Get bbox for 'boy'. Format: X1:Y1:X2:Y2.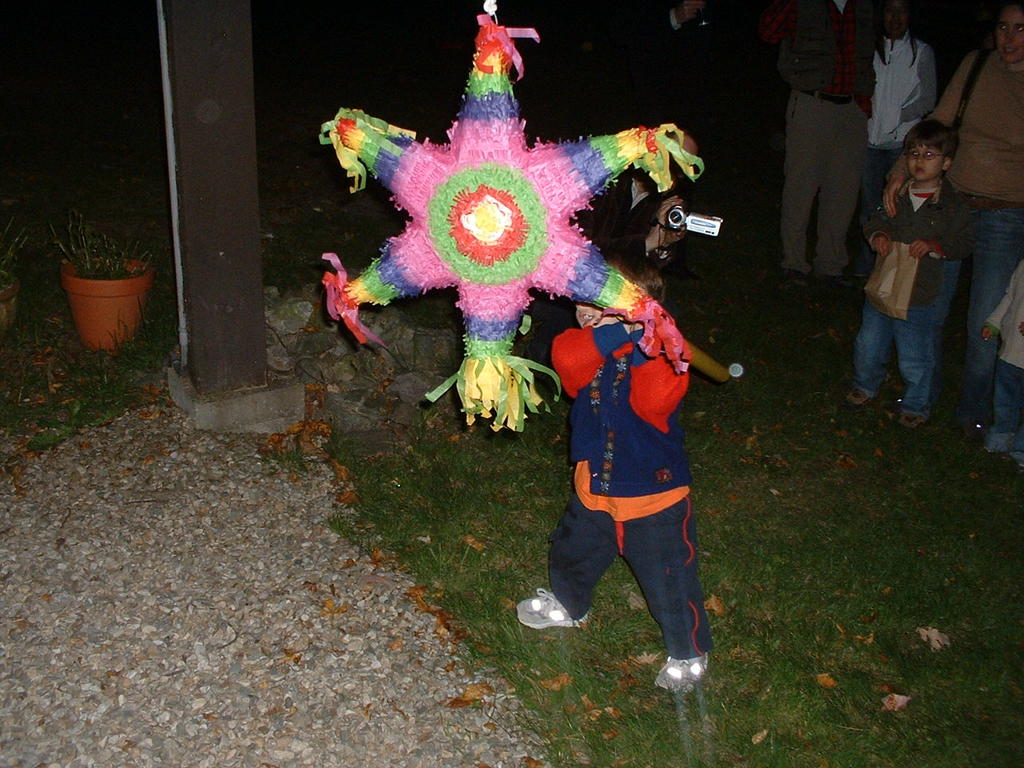
841:120:979:428.
